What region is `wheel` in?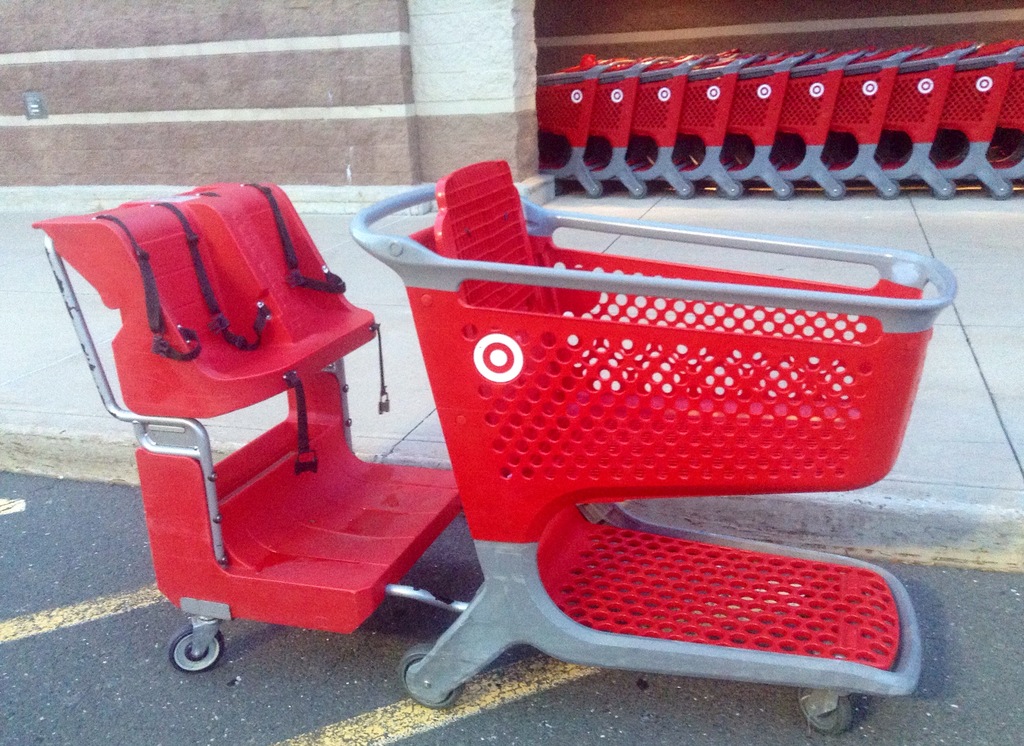
left=824, top=179, right=849, bottom=203.
